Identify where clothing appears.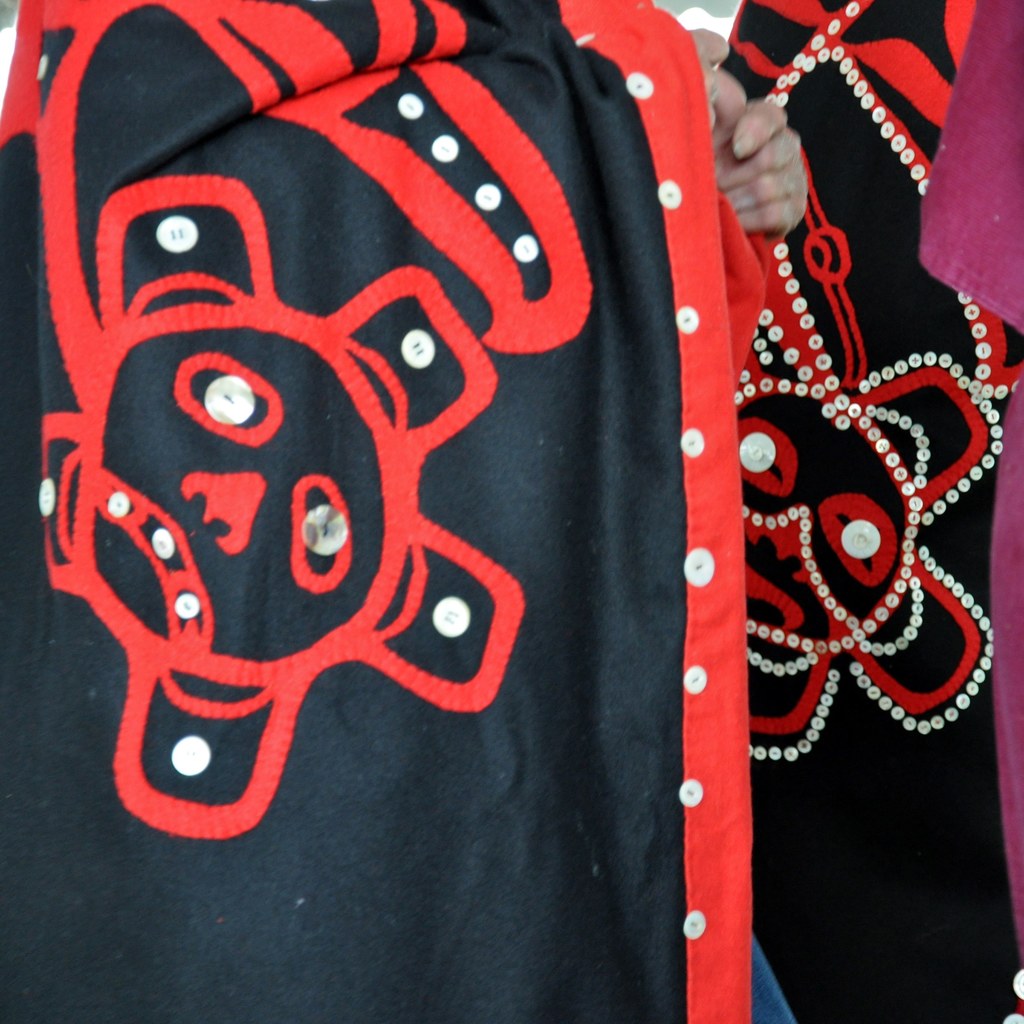
Appears at bbox=(704, 0, 1023, 1023).
